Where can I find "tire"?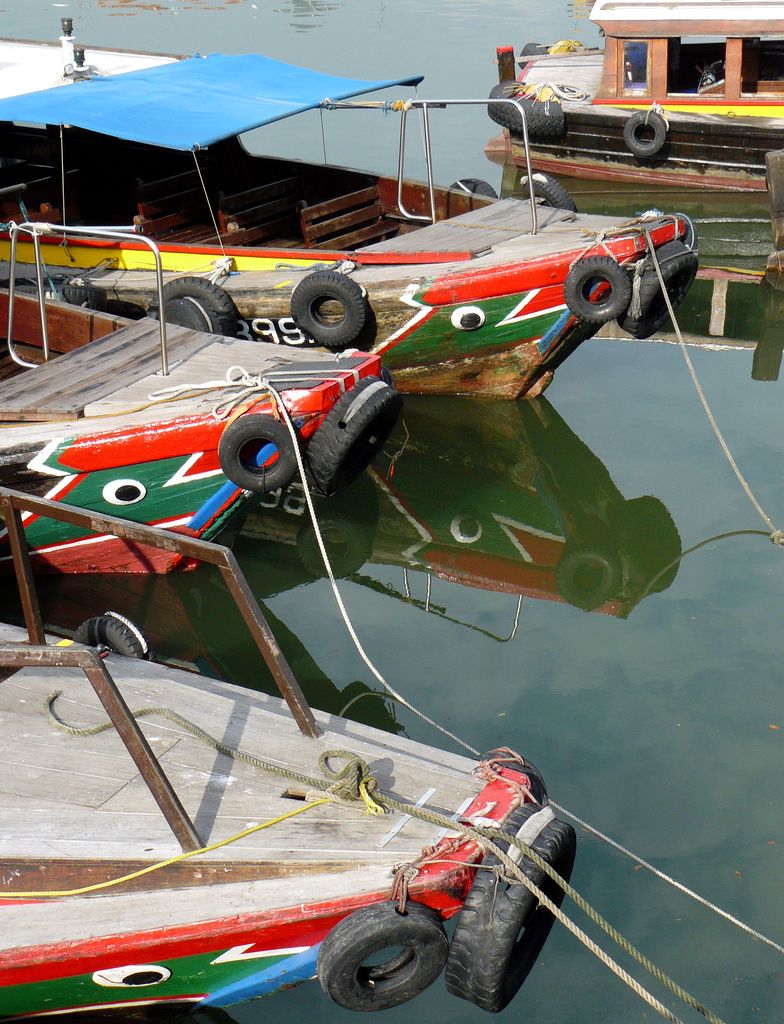
You can find it at l=305, t=377, r=399, b=499.
